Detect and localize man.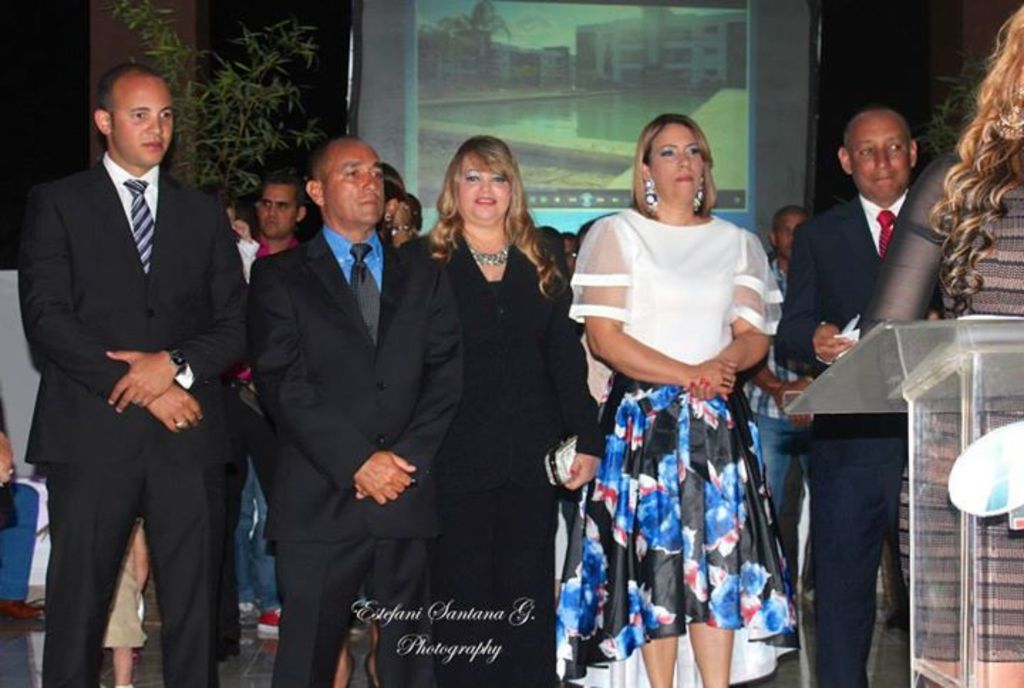
Localized at <bbox>558, 230, 580, 281</bbox>.
